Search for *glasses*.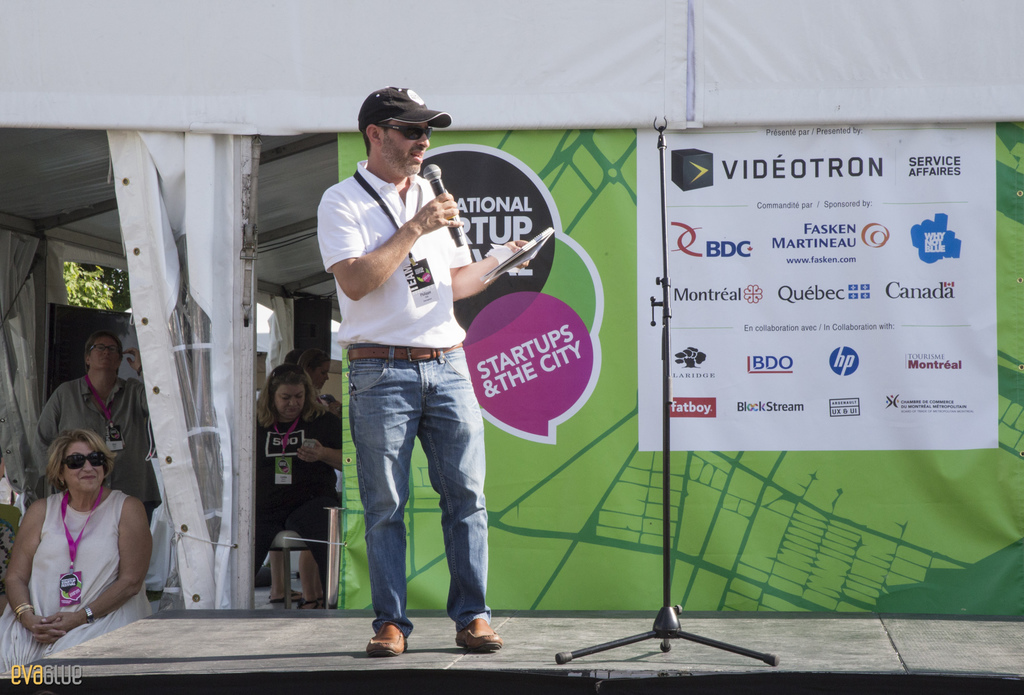
Found at left=90, top=348, right=122, bottom=356.
